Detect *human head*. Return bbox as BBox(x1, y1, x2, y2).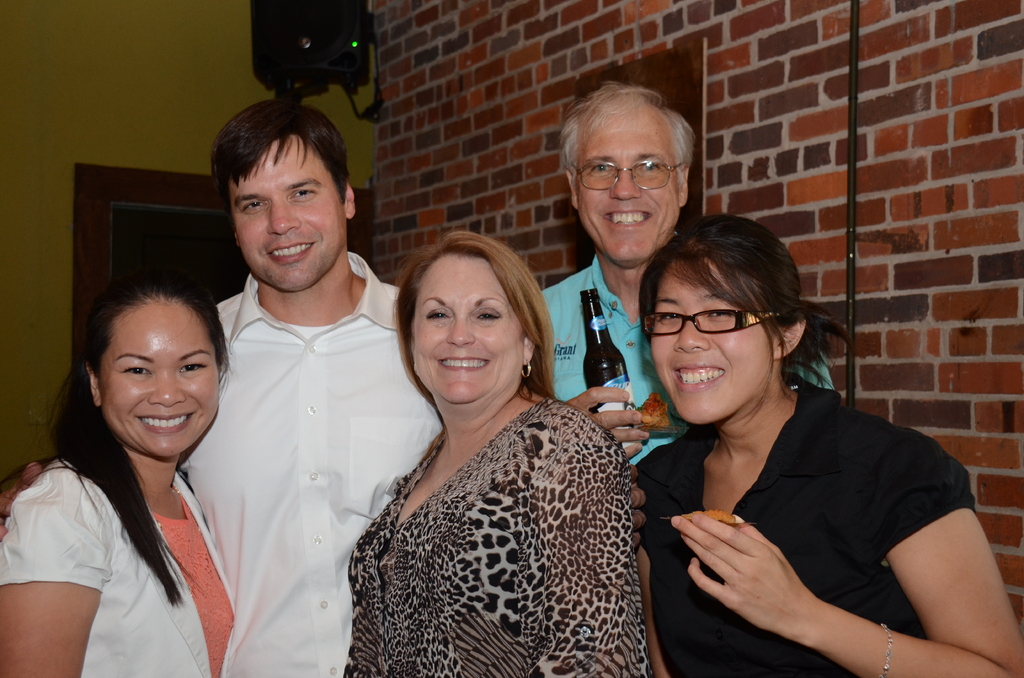
BBox(641, 212, 804, 428).
